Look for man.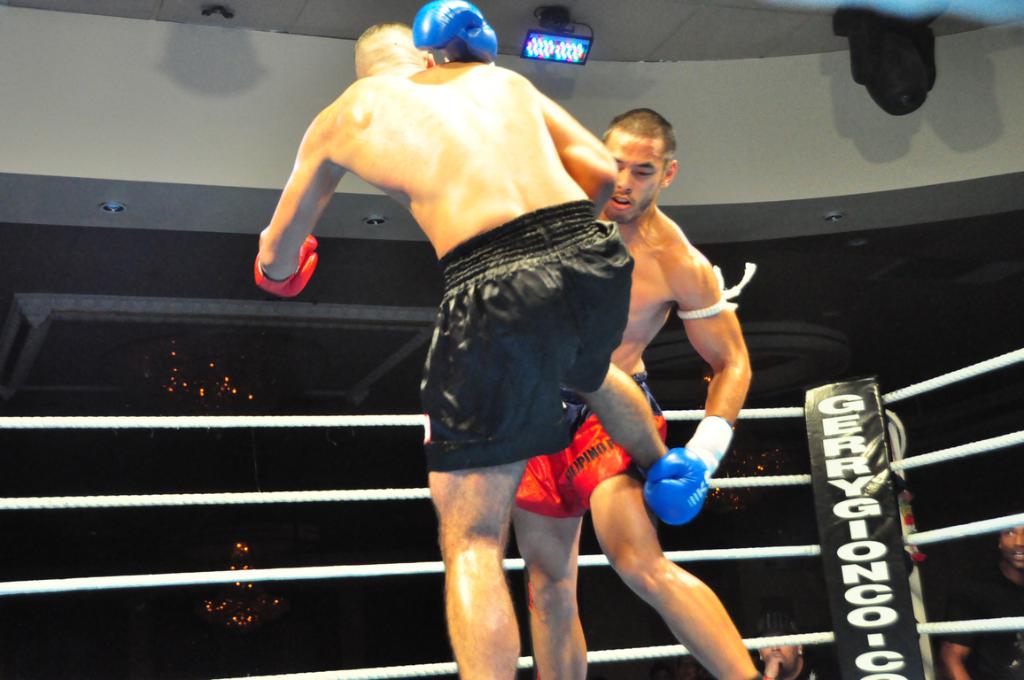
Found: Rect(942, 514, 1023, 679).
